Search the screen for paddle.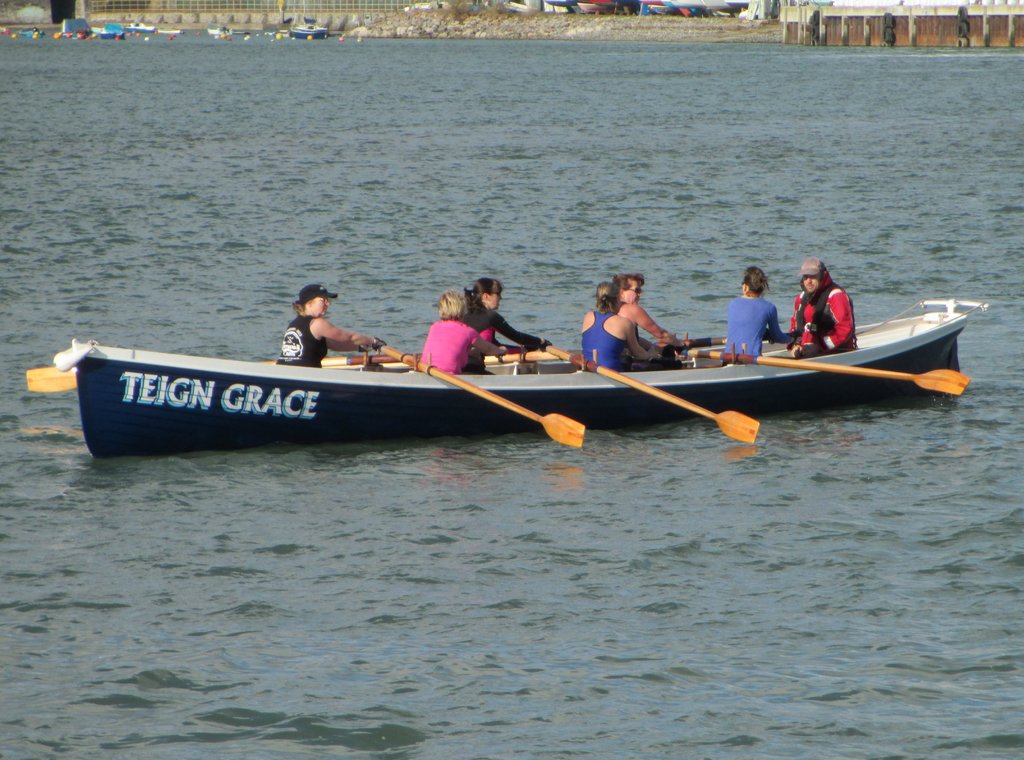
Found at {"x1": 26, "y1": 352, "x2": 420, "y2": 394}.
